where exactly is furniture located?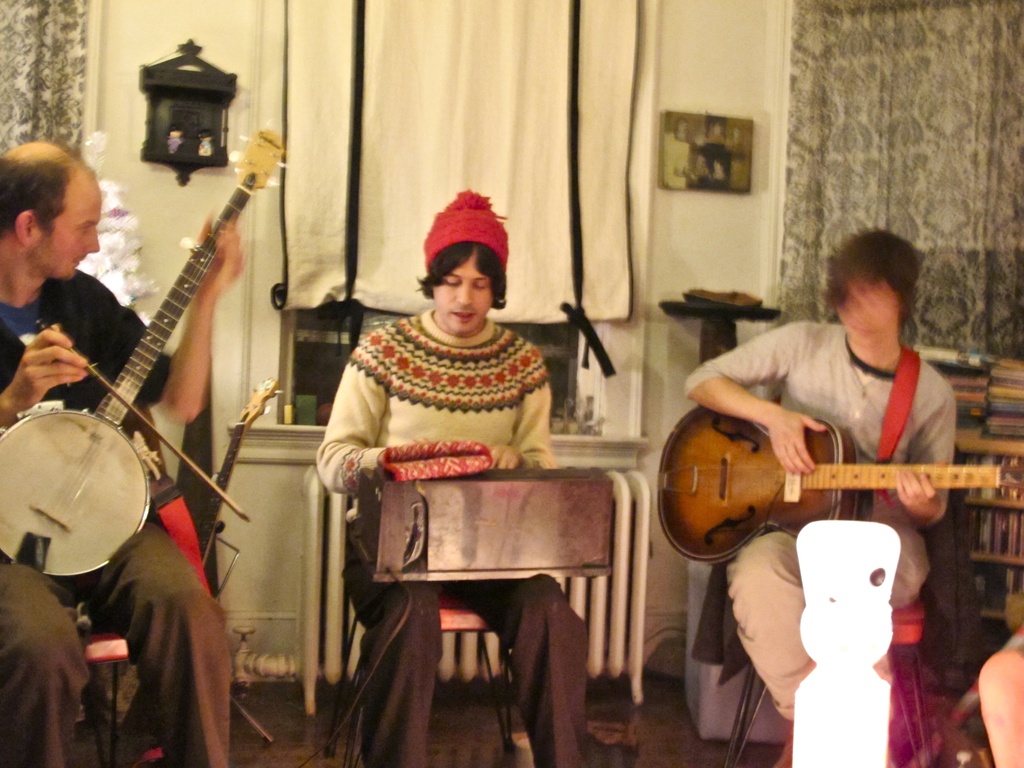
Its bounding box is region(685, 559, 790, 741).
